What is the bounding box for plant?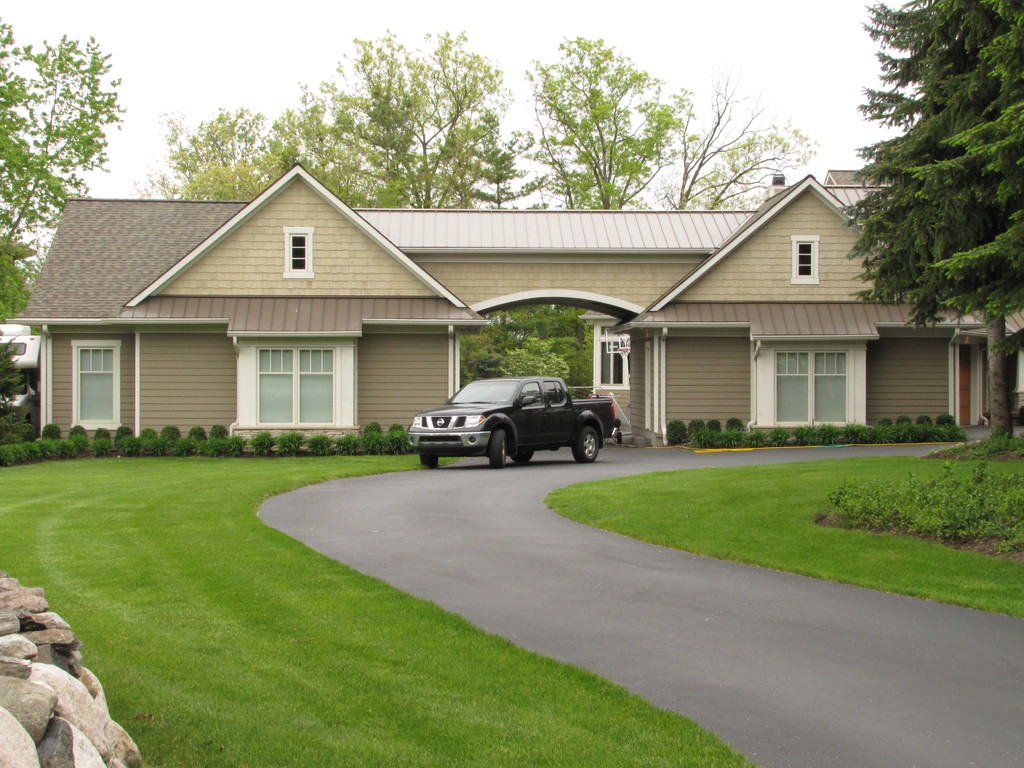
62 427 86 432.
